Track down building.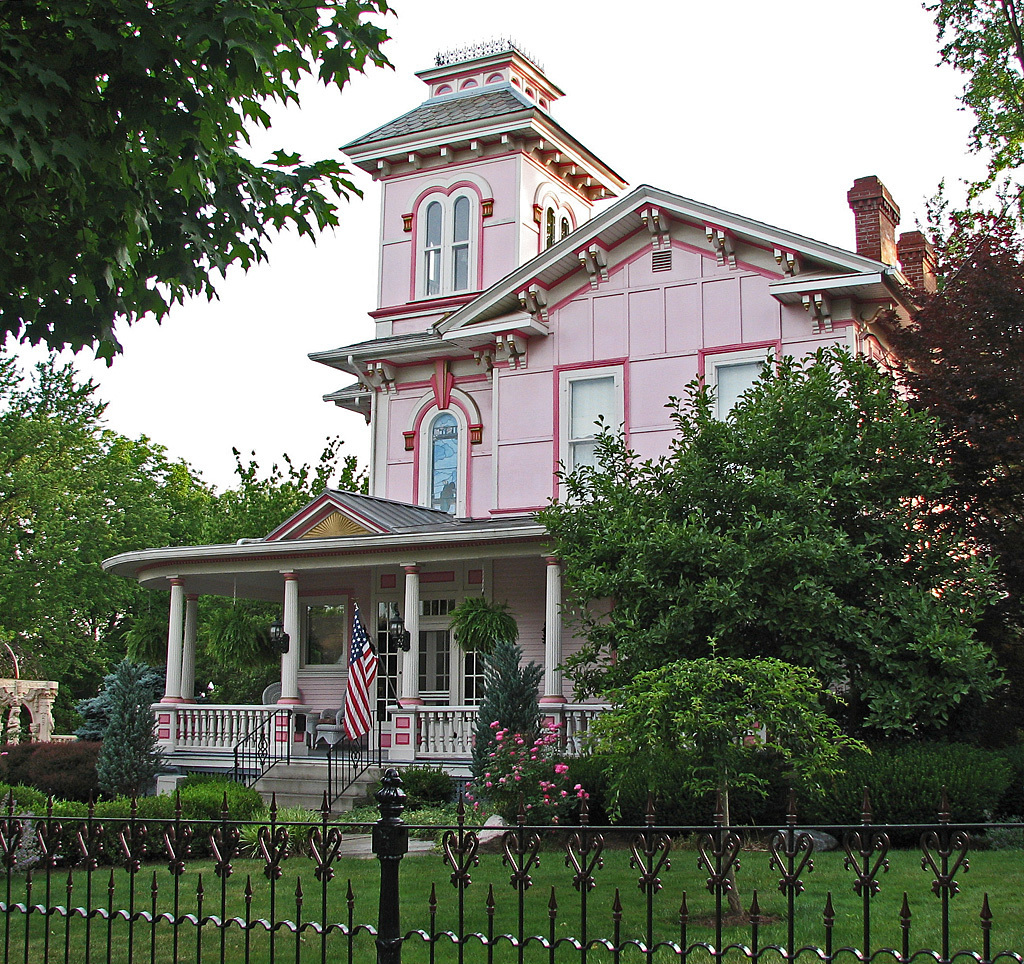
Tracked to [x1=100, y1=31, x2=1002, y2=818].
